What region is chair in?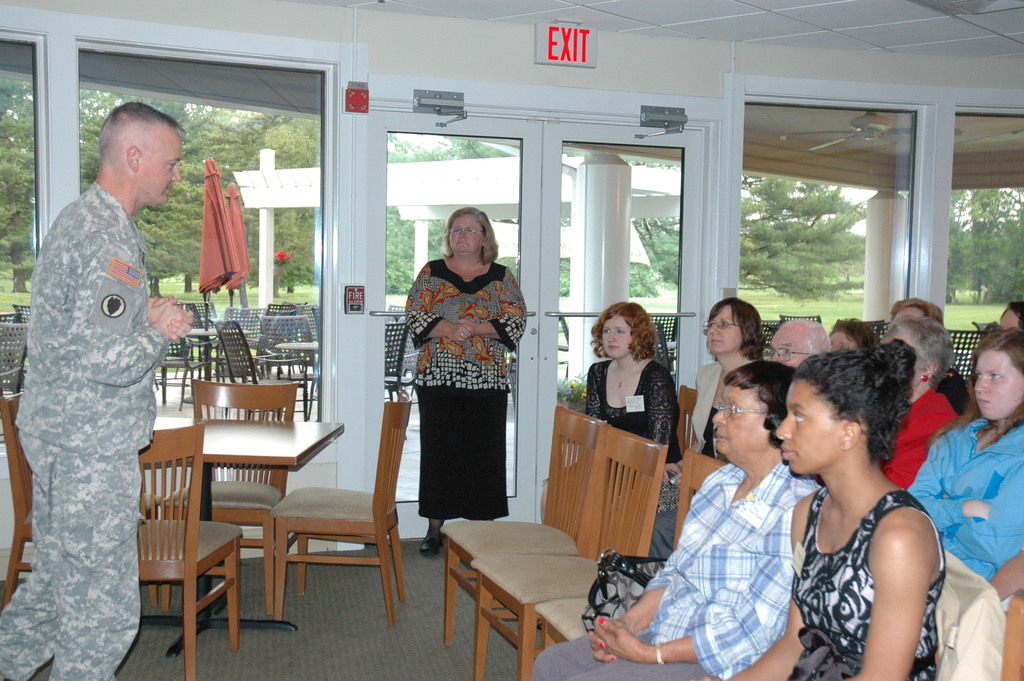
left=474, top=424, right=670, bottom=680.
